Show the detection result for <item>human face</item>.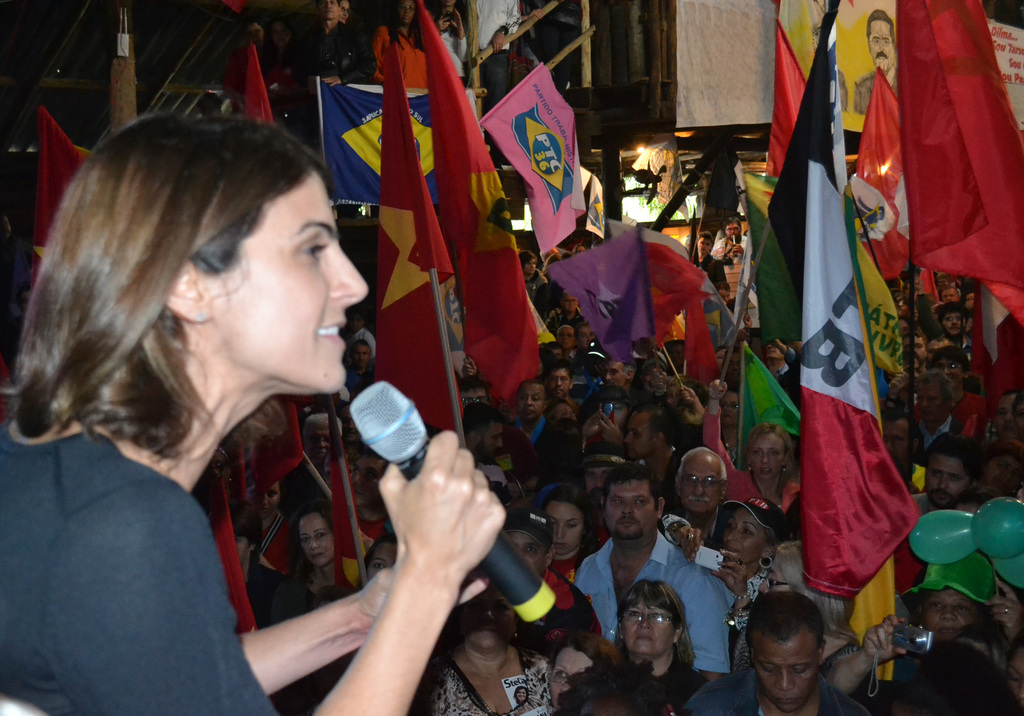
crop(943, 287, 959, 299).
